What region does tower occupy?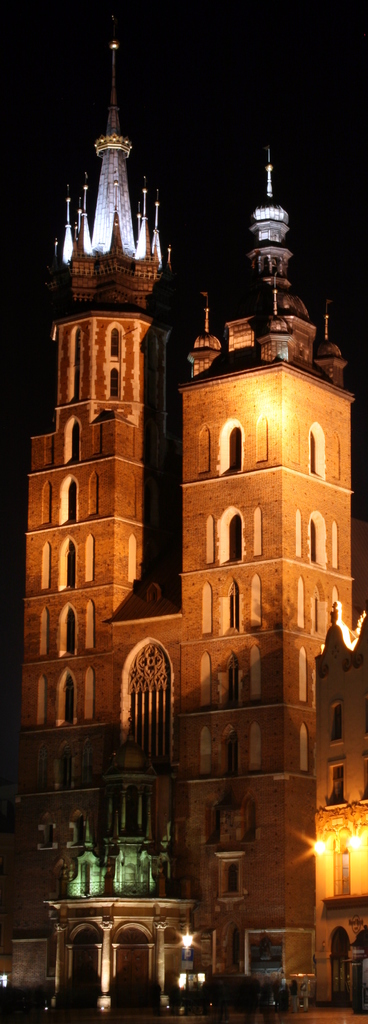
<bbox>163, 147, 361, 1014</bbox>.
